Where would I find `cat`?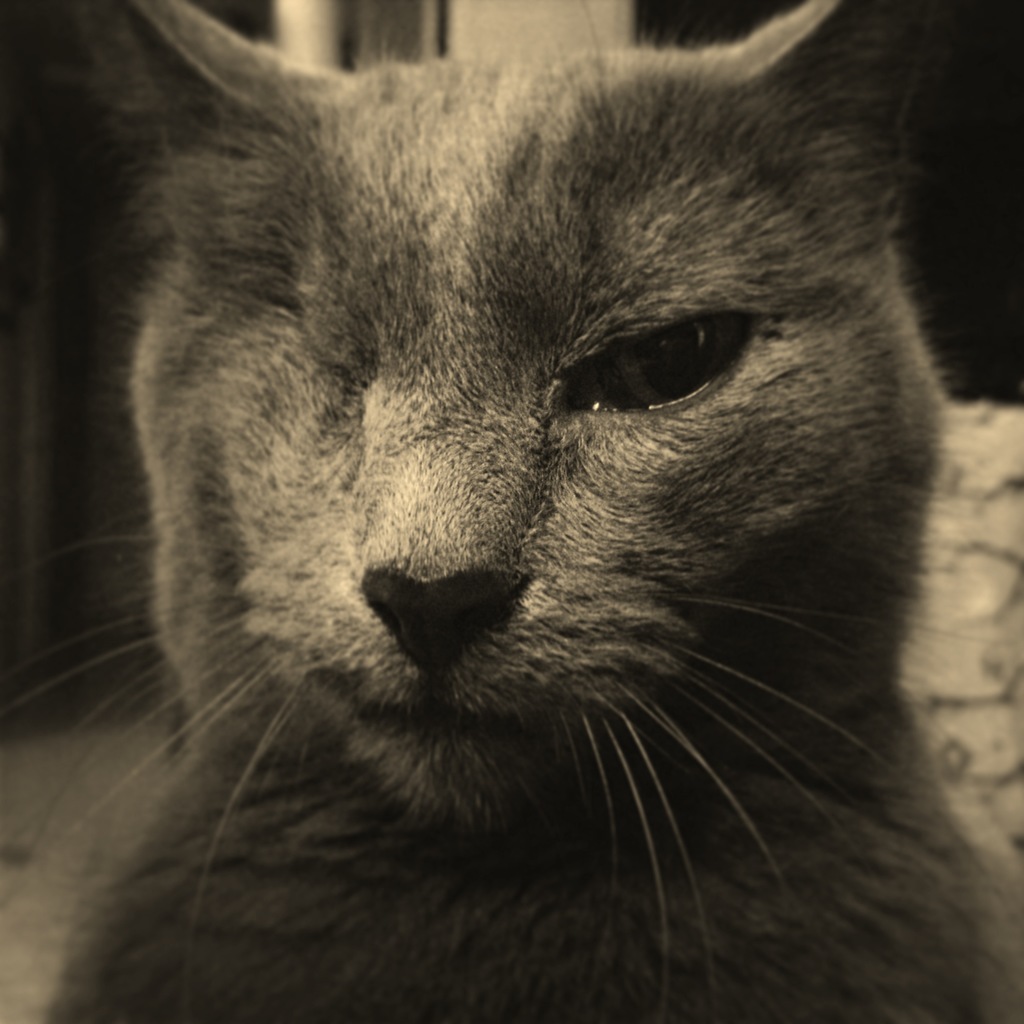
At left=0, top=0, right=1023, bottom=1021.
